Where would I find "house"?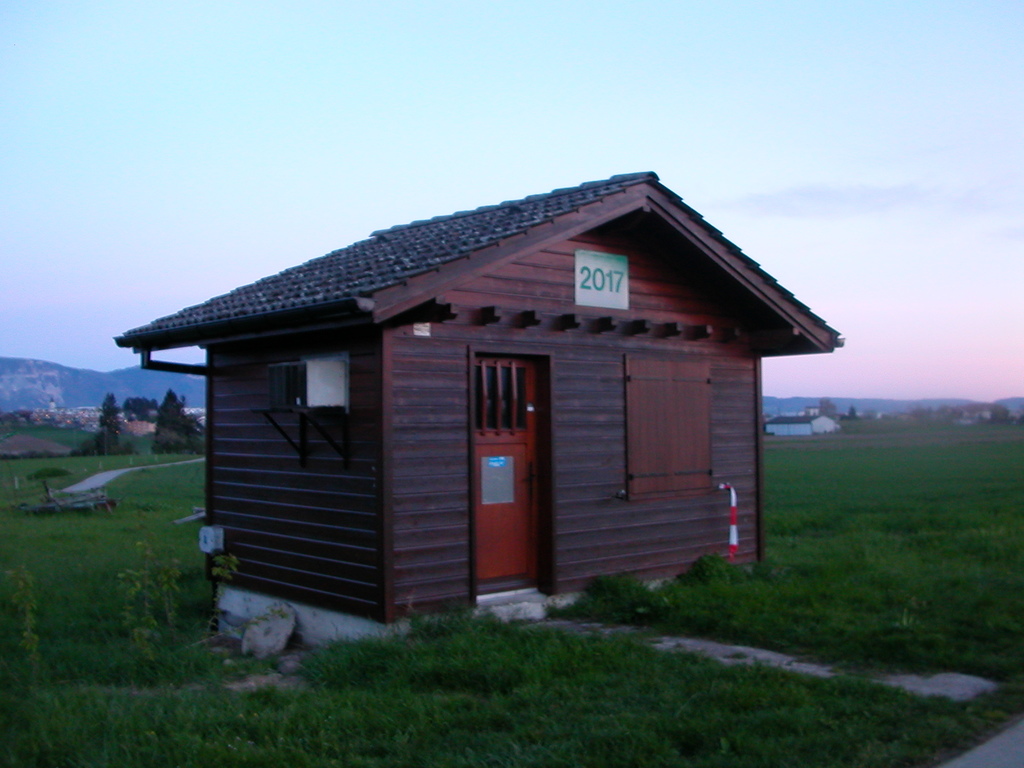
At <region>175, 163, 832, 625</region>.
